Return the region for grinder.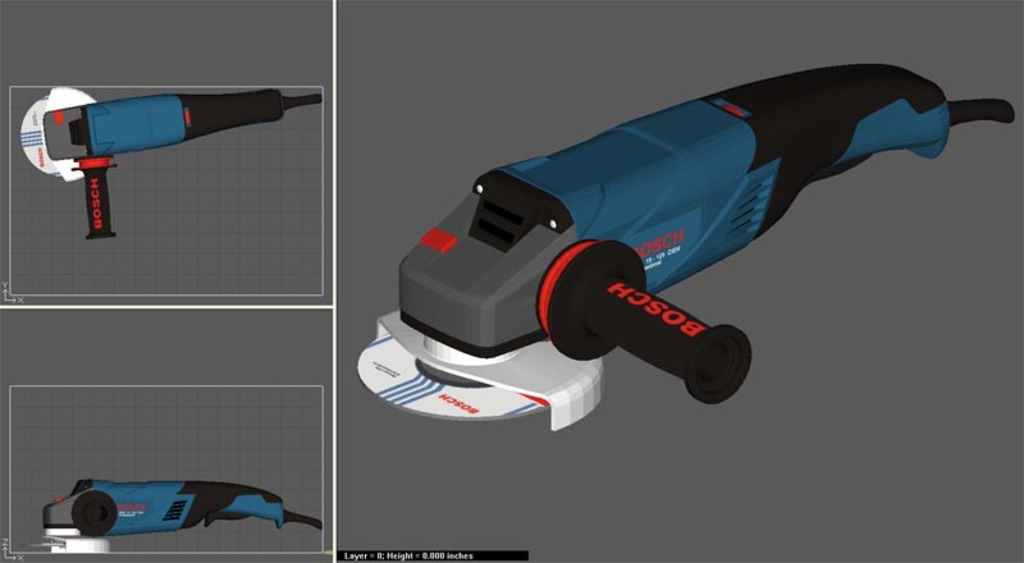
[18,86,319,230].
